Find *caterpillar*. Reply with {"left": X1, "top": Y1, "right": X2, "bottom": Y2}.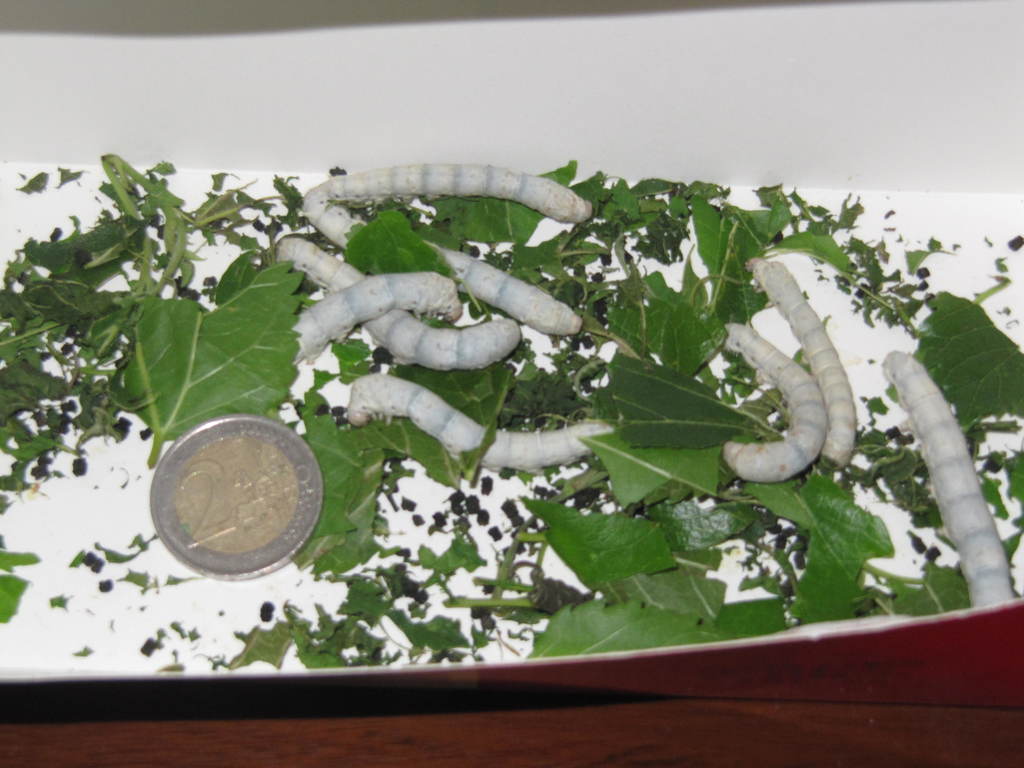
{"left": 294, "top": 204, "right": 584, "bottom": 333}.
